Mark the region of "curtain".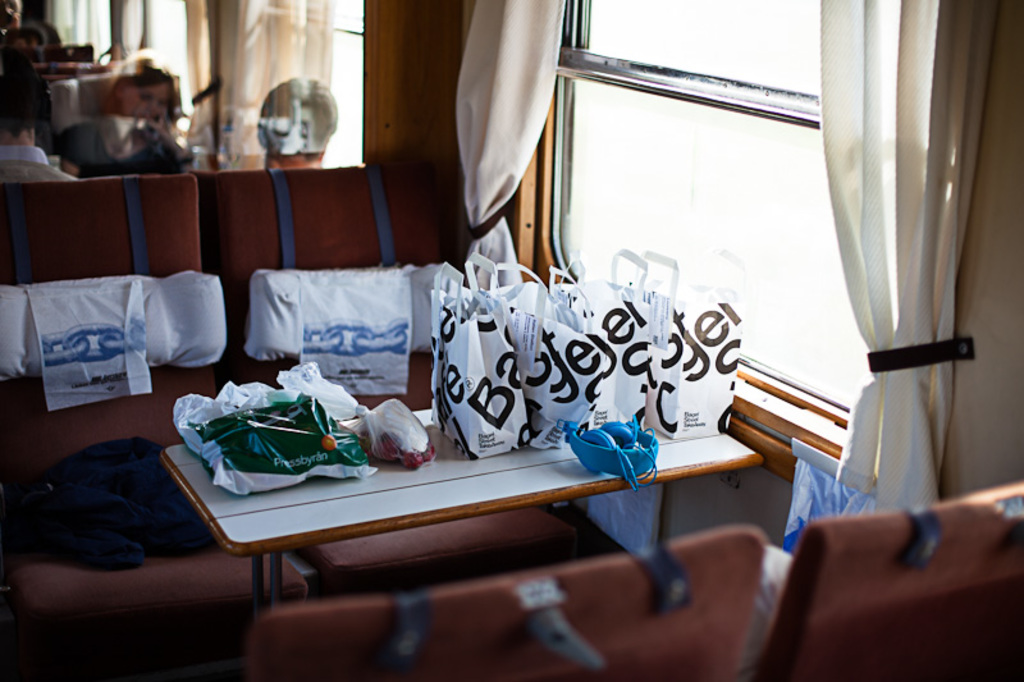
Region: select_region(444, 0, 571, 292).
